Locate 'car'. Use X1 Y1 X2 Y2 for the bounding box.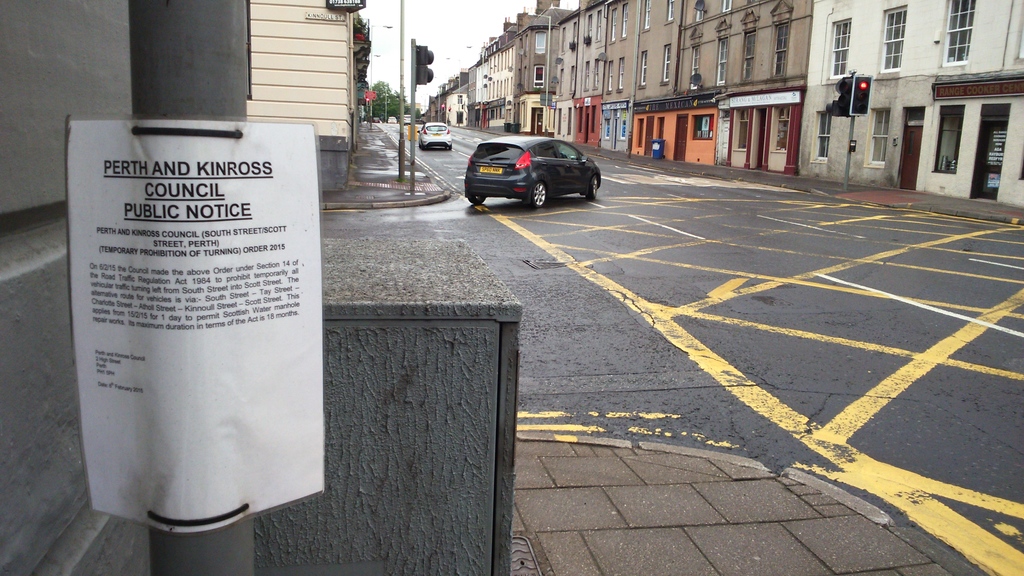
457 129 610 201.
